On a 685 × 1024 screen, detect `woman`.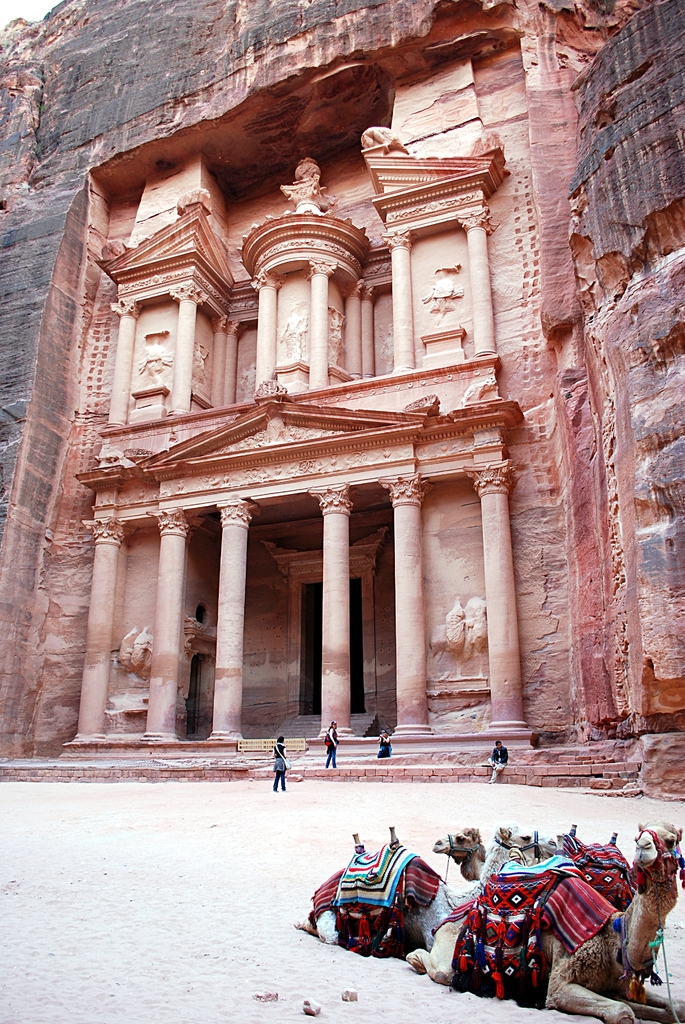
[x1=274, y1=737, x2=288, y2=794].
